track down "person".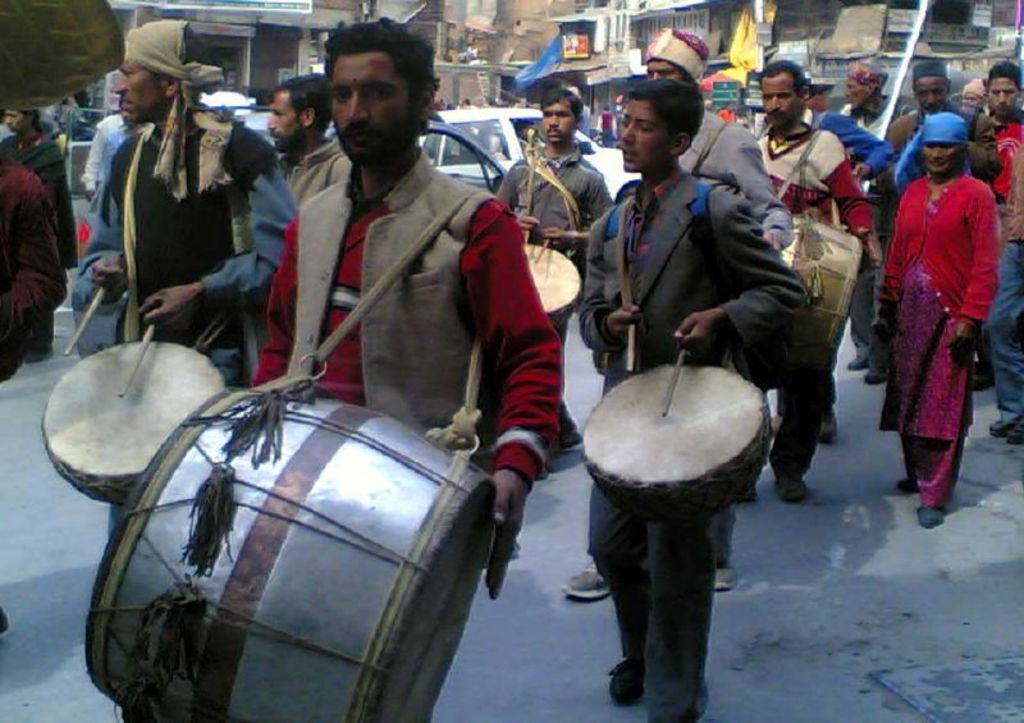
Tracked to (836,61,905,137).
